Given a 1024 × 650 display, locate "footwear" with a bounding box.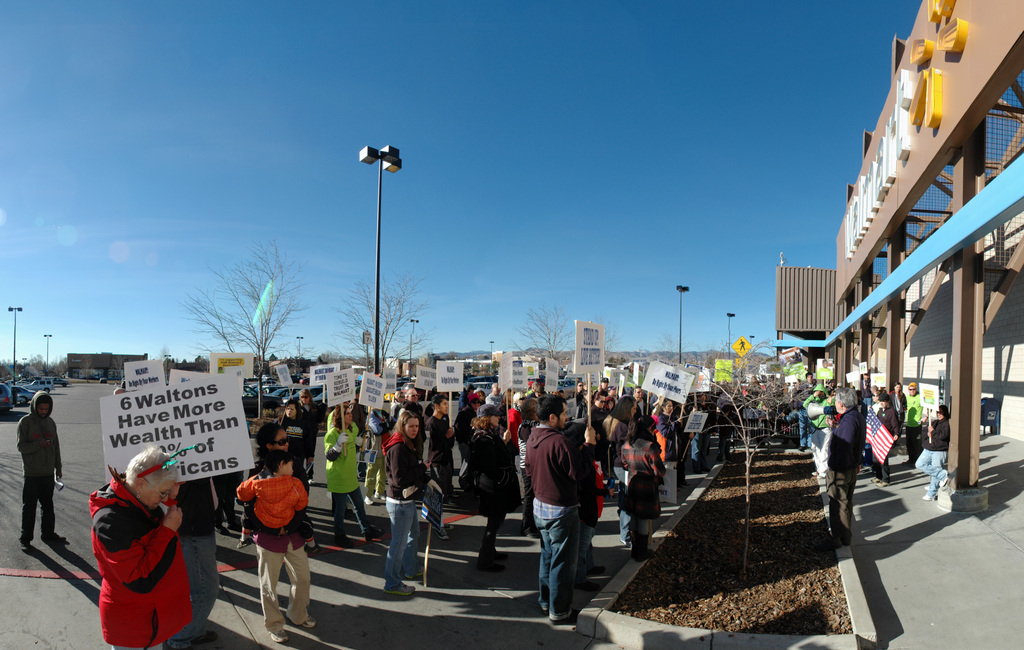
Located: bbox(306, 477, 314, 487).
